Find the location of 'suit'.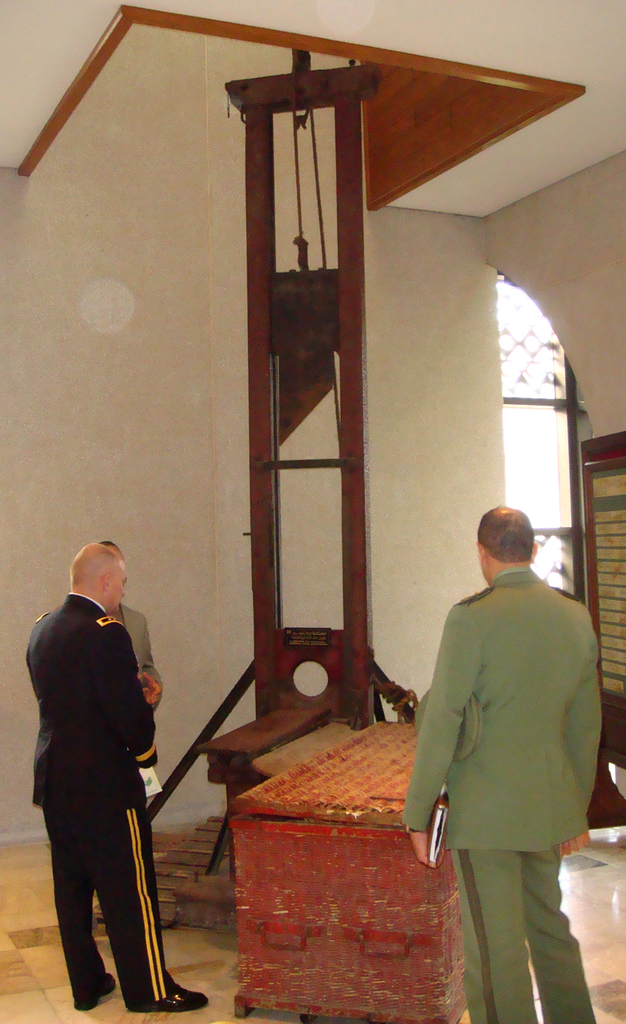
Location: bbox=[398, 564, 606, 1023].
